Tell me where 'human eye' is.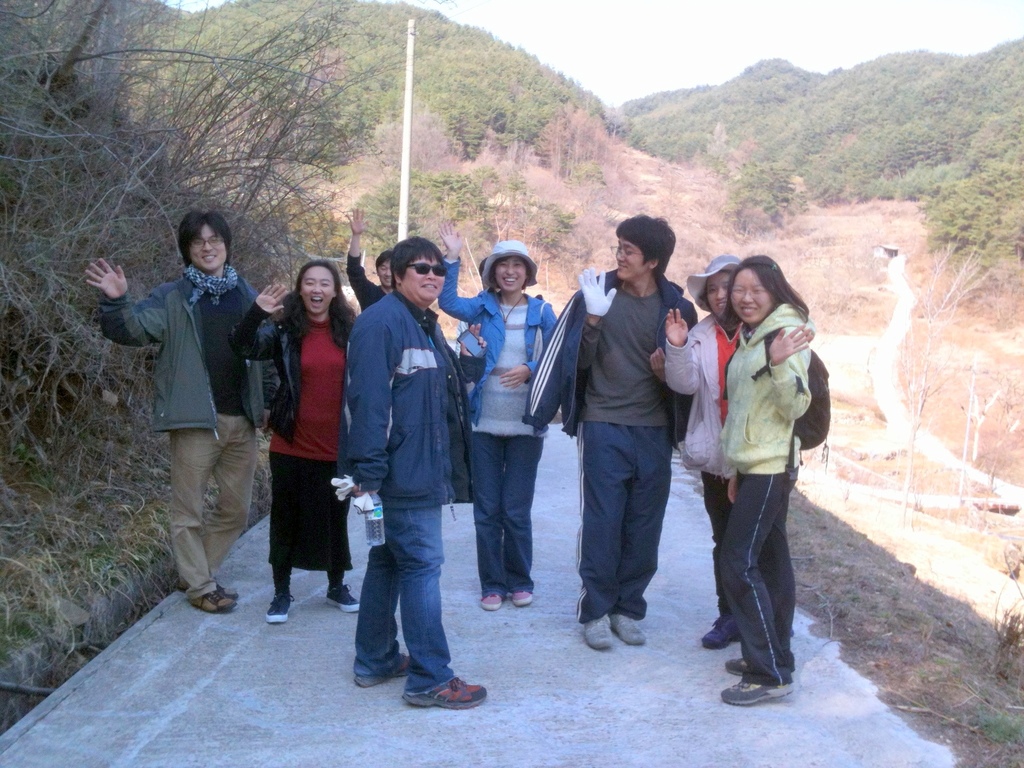
'human eye' is at bbox=(707, 285, 716, 293).
